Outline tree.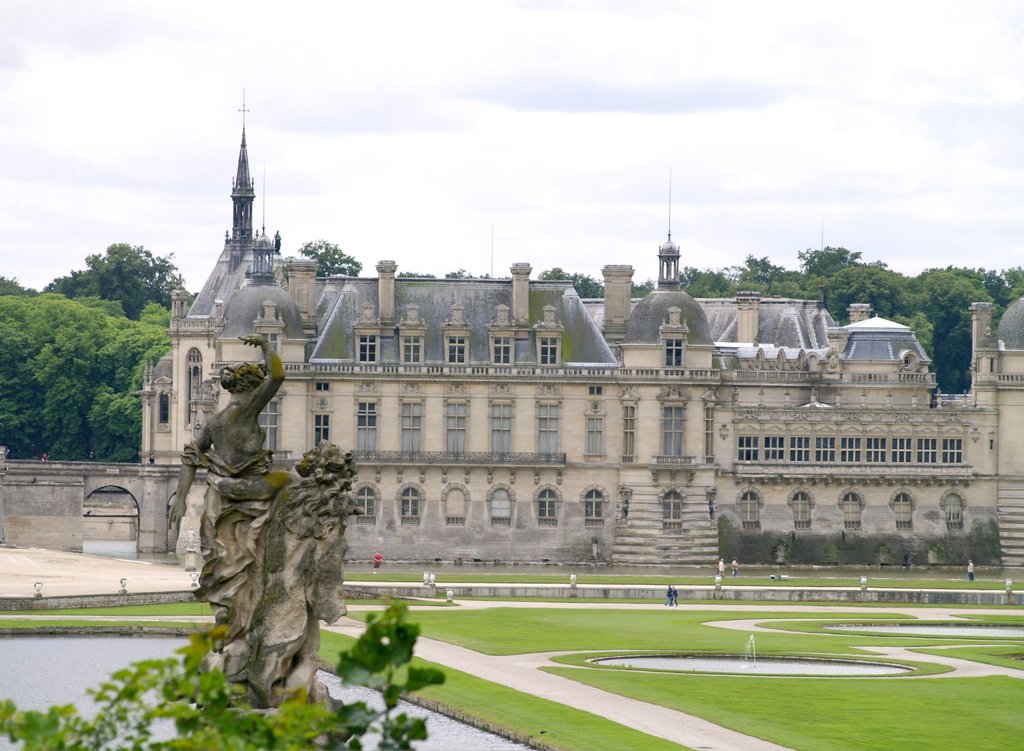
Outline: crop(906, 259, 996, 377).
